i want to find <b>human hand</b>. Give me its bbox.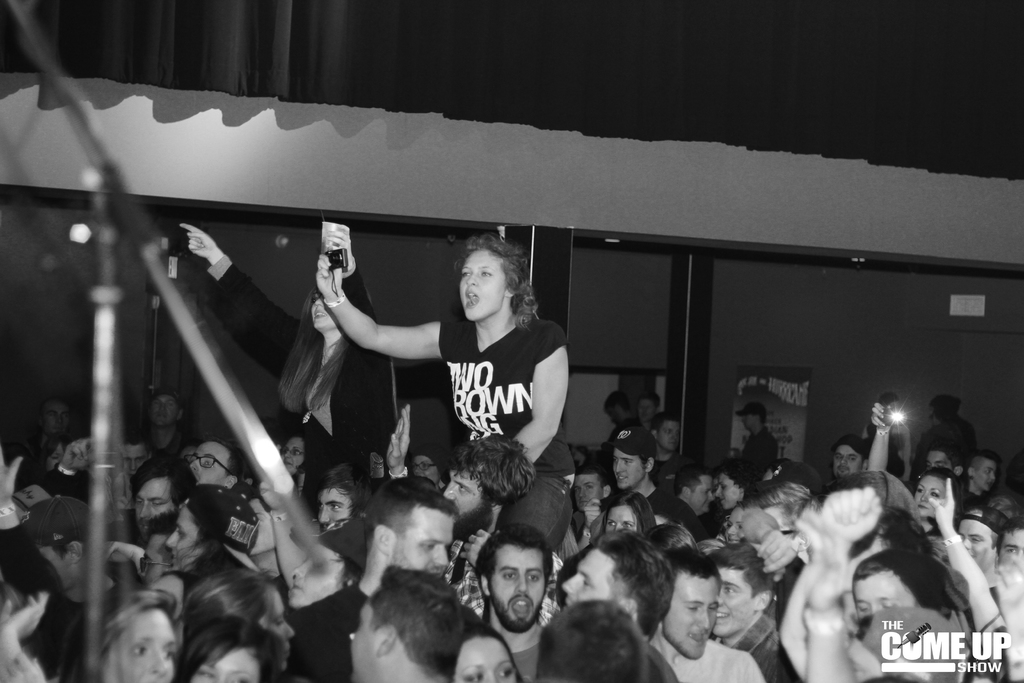
61,436,92,478.
